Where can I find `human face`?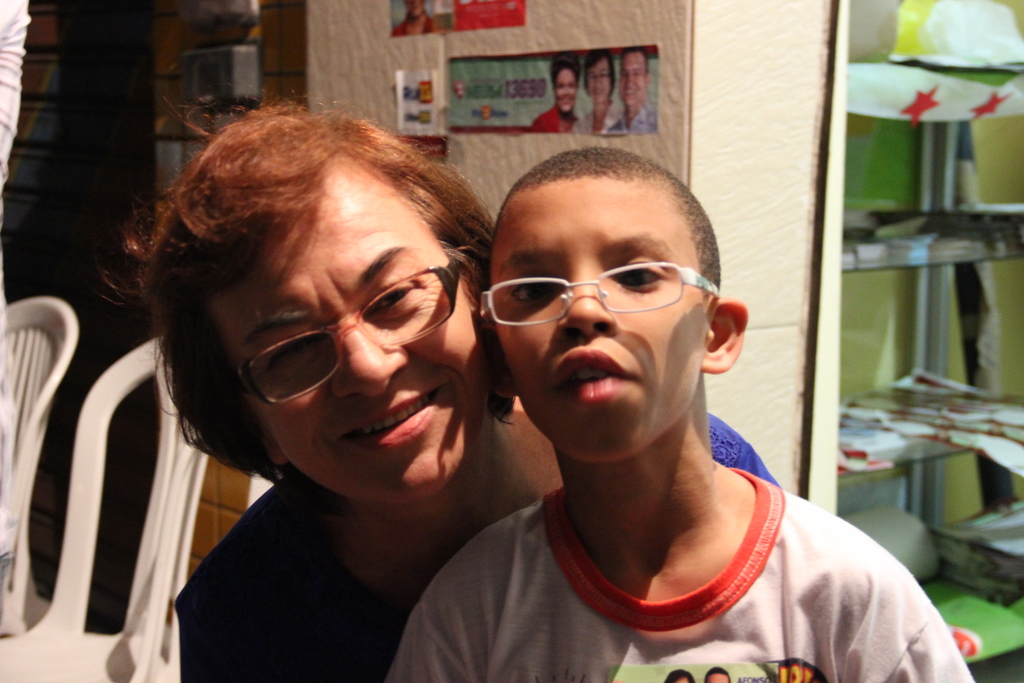
You can find it at region(617, 56, 644, 103).
